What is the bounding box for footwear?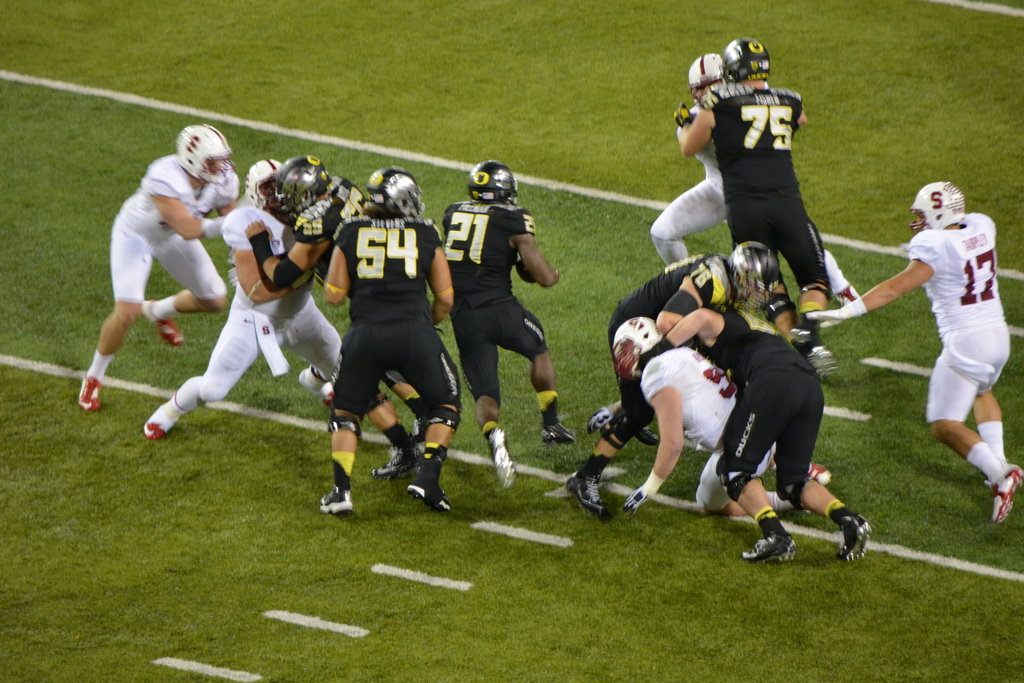
[x1=412, y1=412, x2=428, y2=441].
